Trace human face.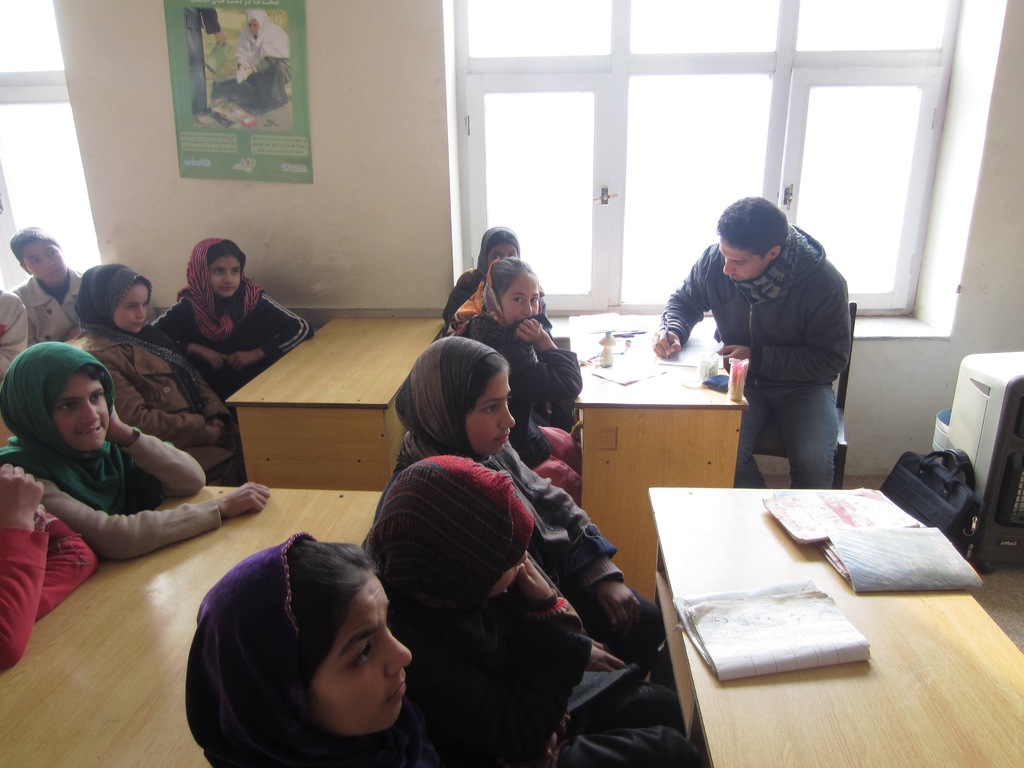
Traced to (x1=19, y1=241, x2=68, y2=285).
